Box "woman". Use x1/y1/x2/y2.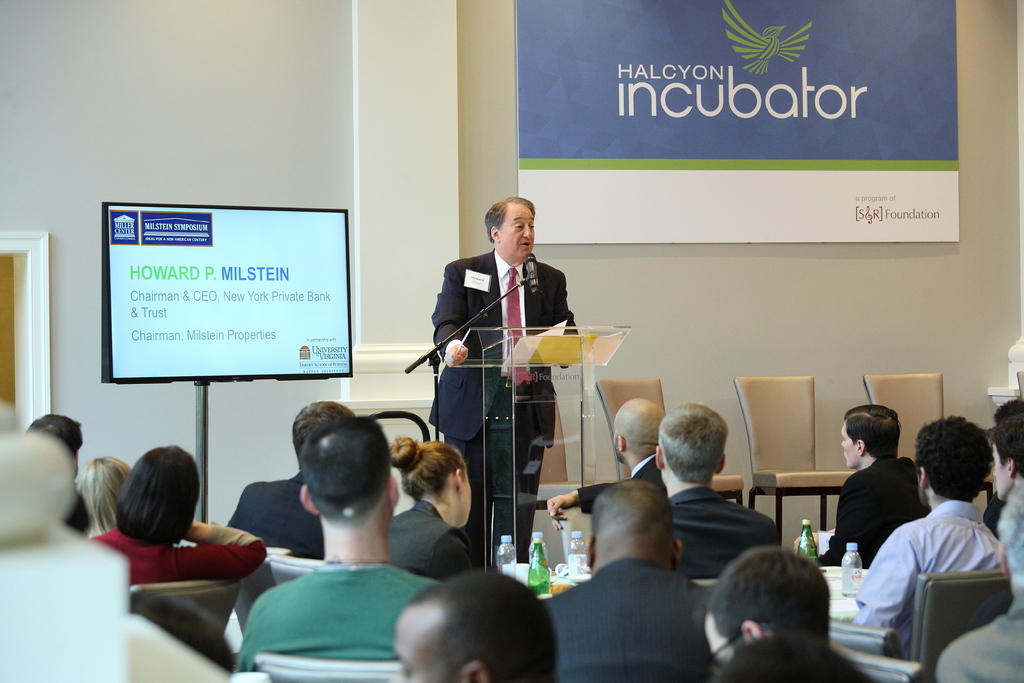
384/437/480/576.
